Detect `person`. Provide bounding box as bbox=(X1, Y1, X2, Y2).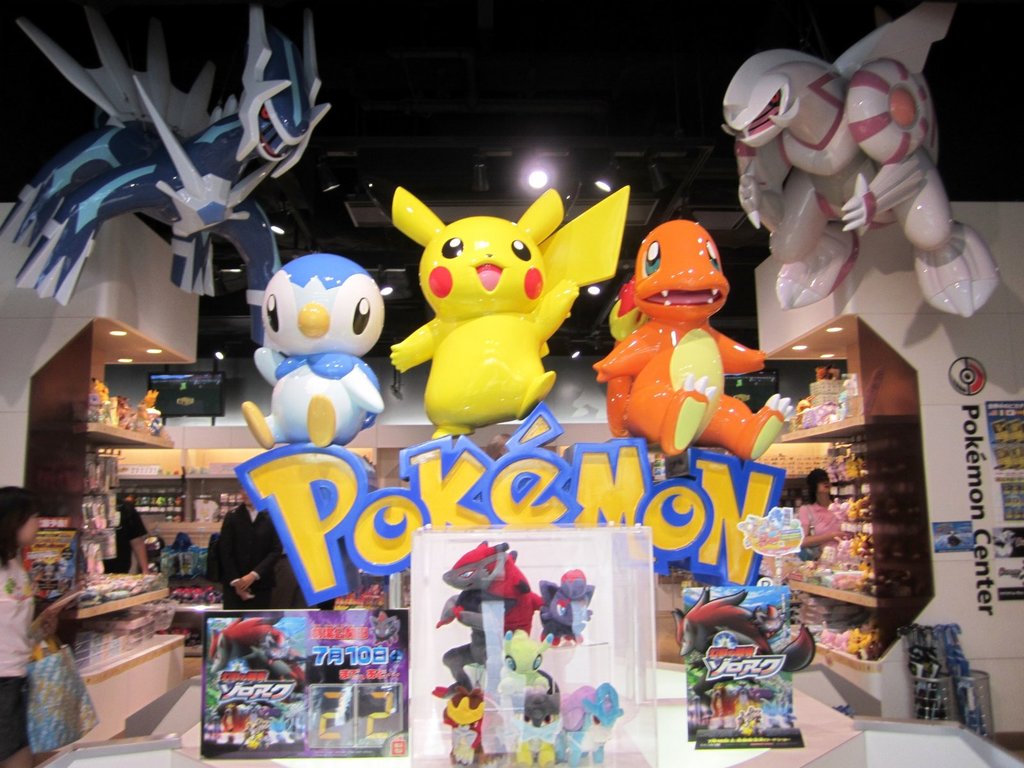
bbox=(0, 488, 44, 764).
